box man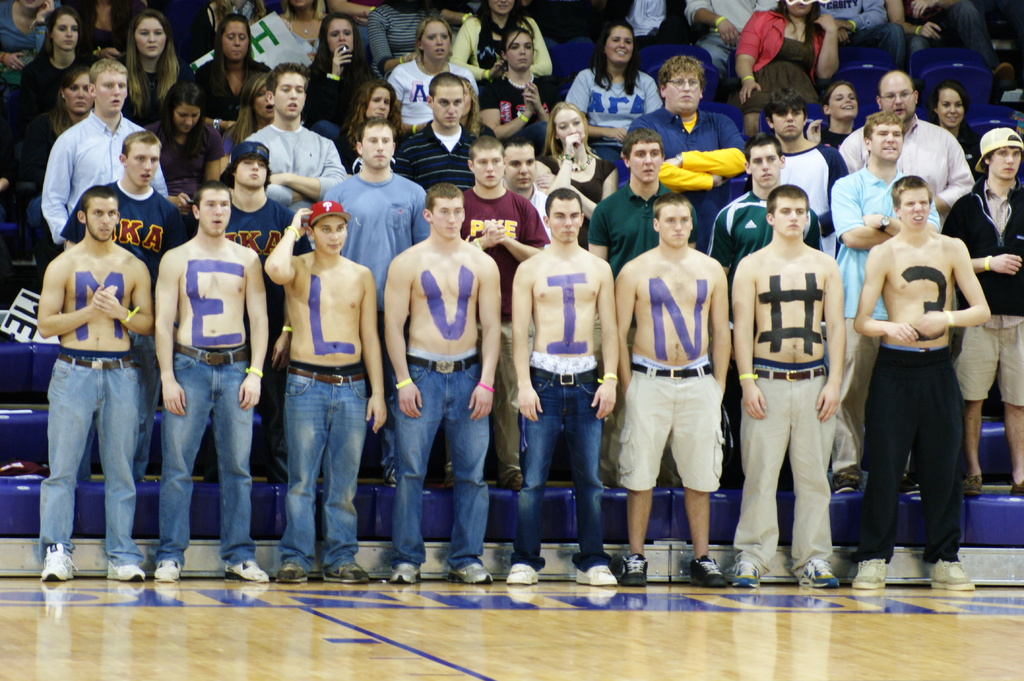
BBox(31, 157, 159, 598)
